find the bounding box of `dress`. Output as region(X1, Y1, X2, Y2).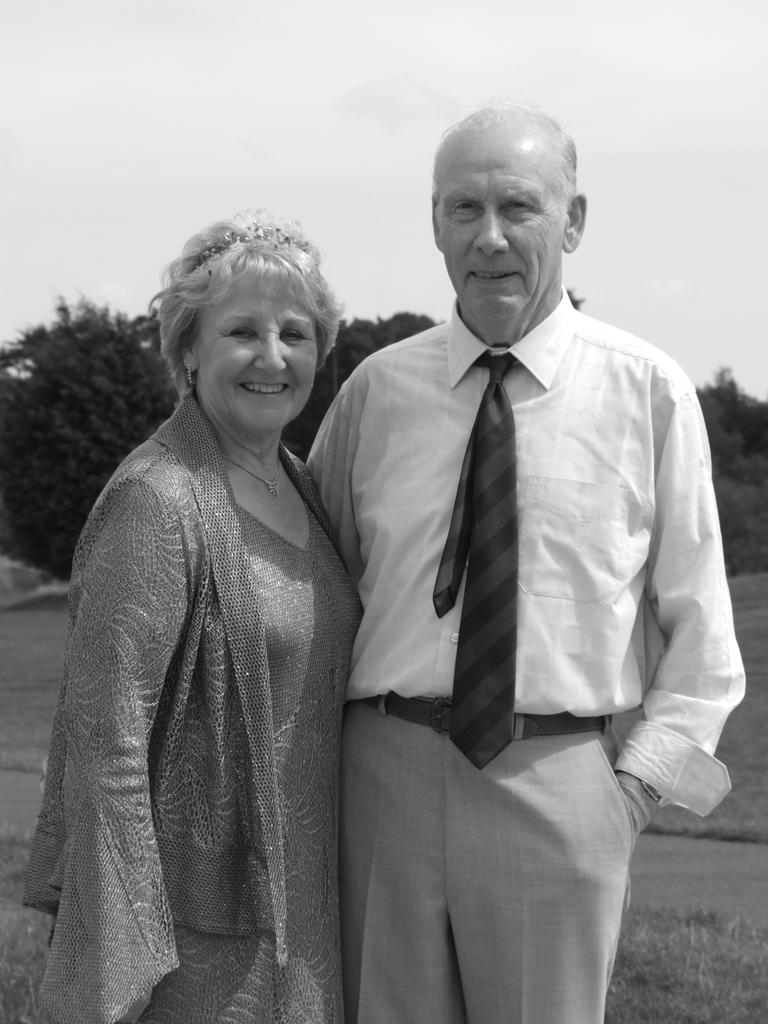
region(22, 353, 363, 1023).
